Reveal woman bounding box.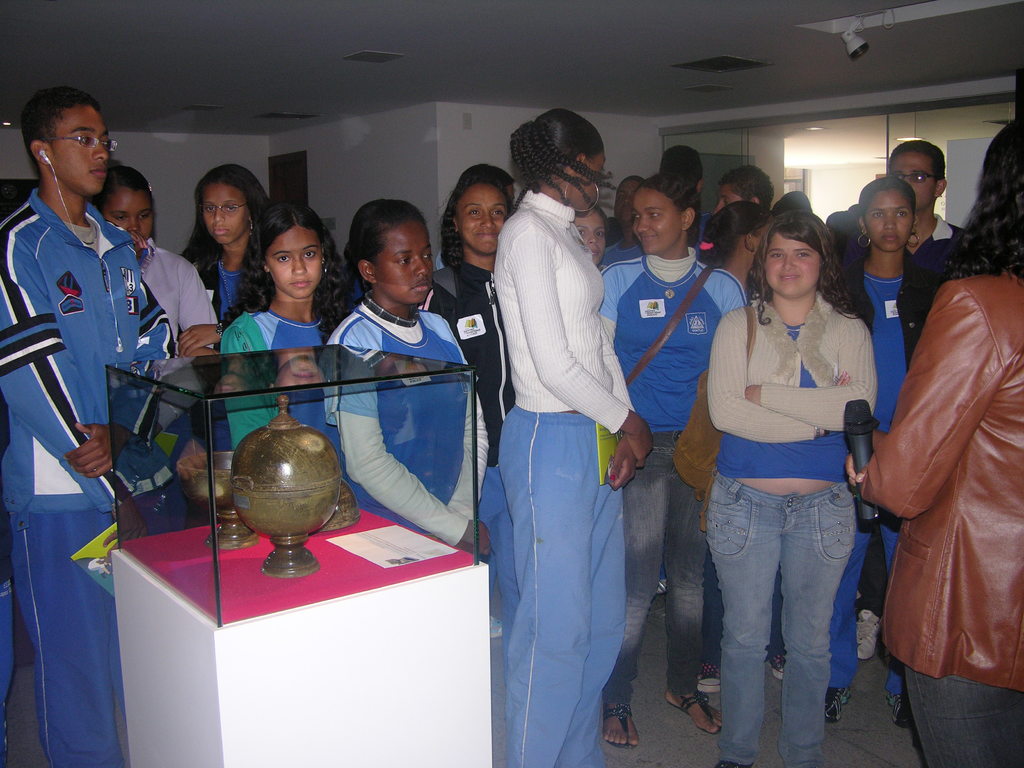
Revealed: bbox(493, 104, 653, 767).
